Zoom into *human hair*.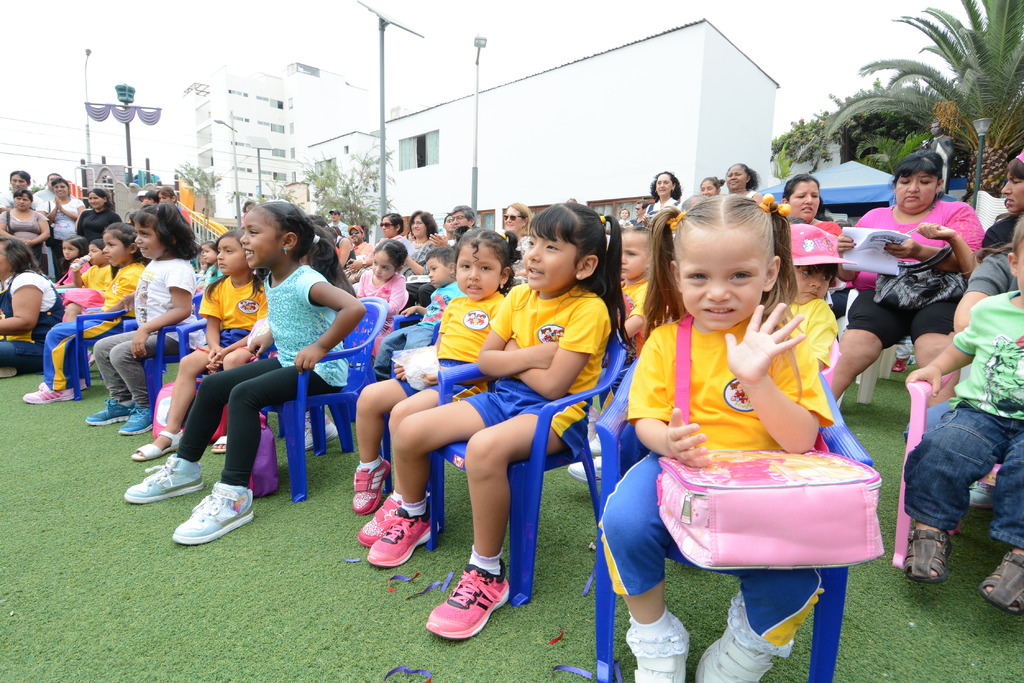
Zoom target: crop(10, 170, 28, 178).
